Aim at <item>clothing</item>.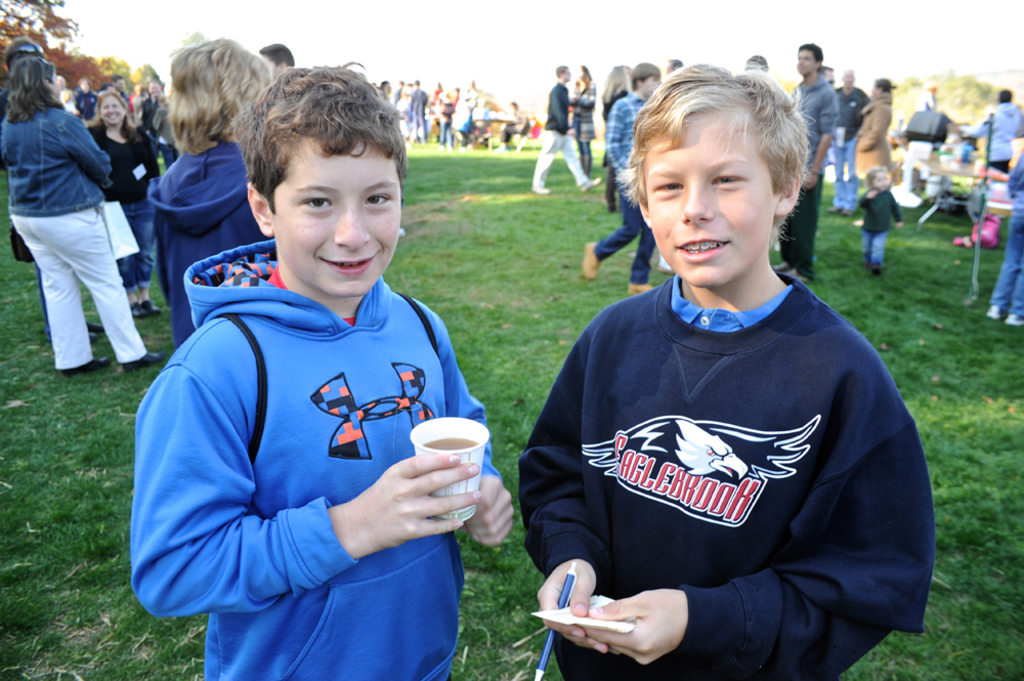
Aimed at {"x1": 991, "y1": 151, "x2": 1023, "y2": 320}.
